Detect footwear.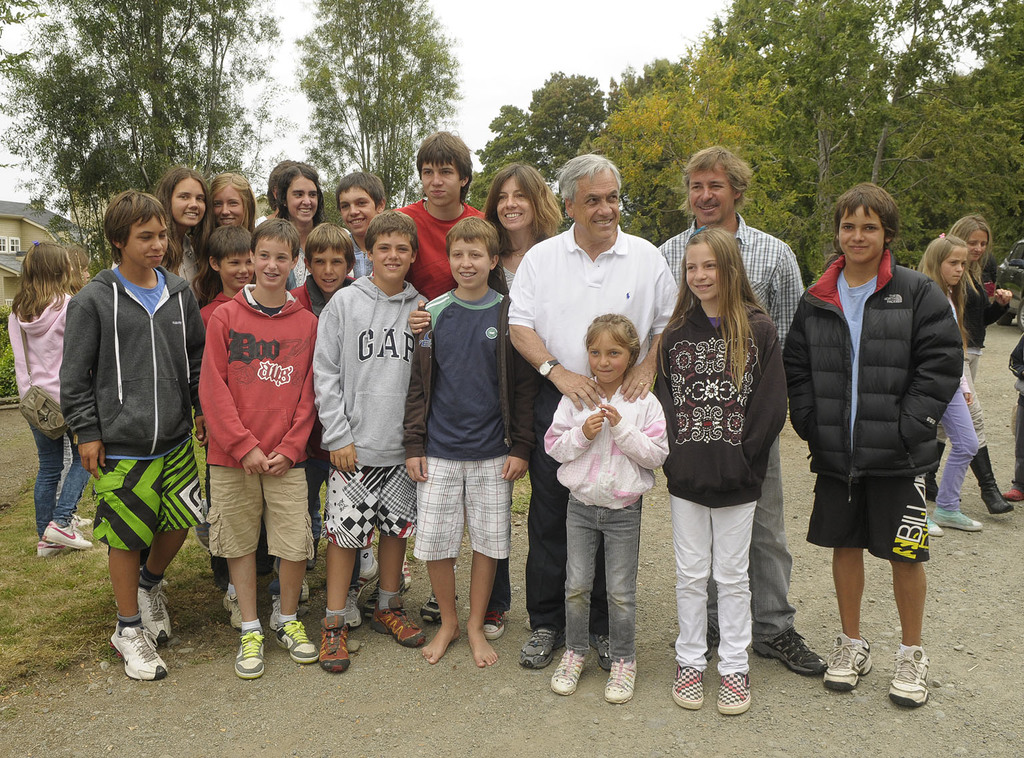
Detected at <region>370, 595, 424, 645</region>.
